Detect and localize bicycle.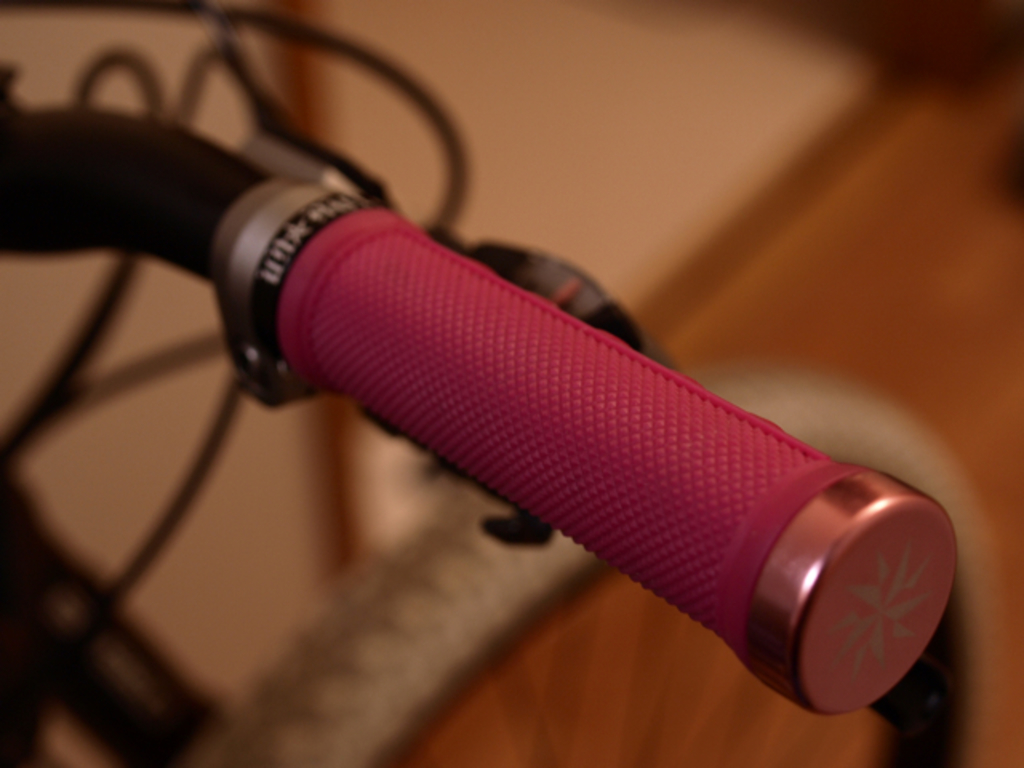
Localized at x1=0, y1=42, x2=1023, y2=754.
